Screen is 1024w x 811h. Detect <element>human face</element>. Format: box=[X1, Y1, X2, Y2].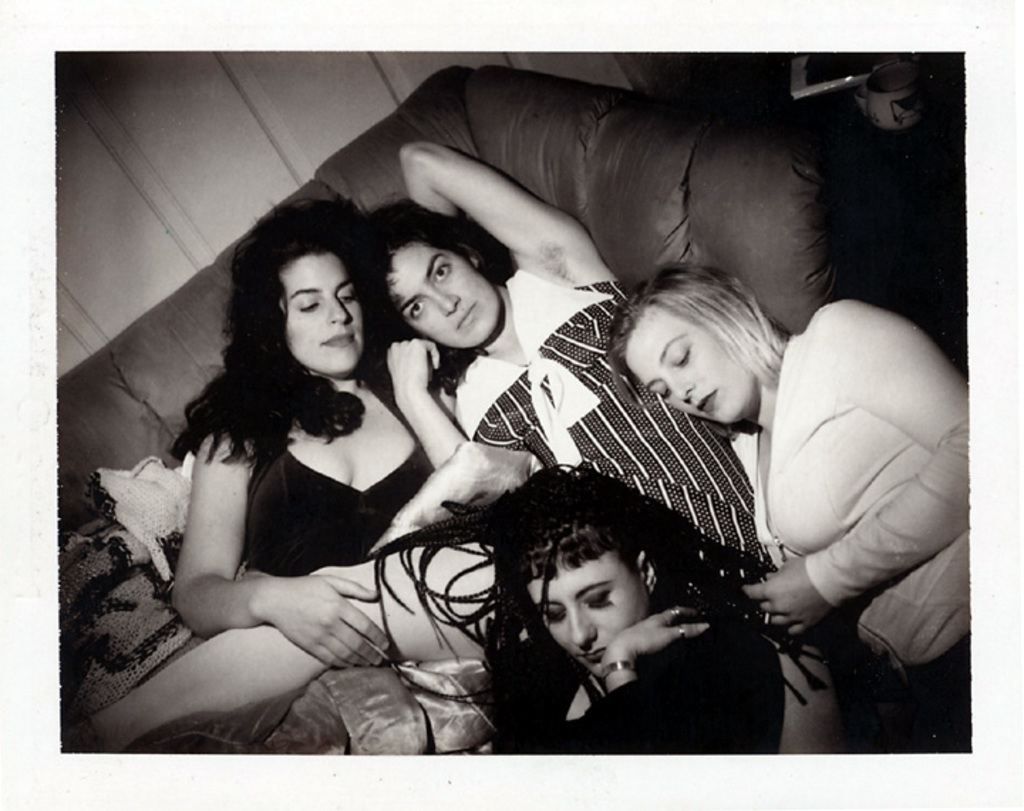
box=[523, 549, 647, 680].
